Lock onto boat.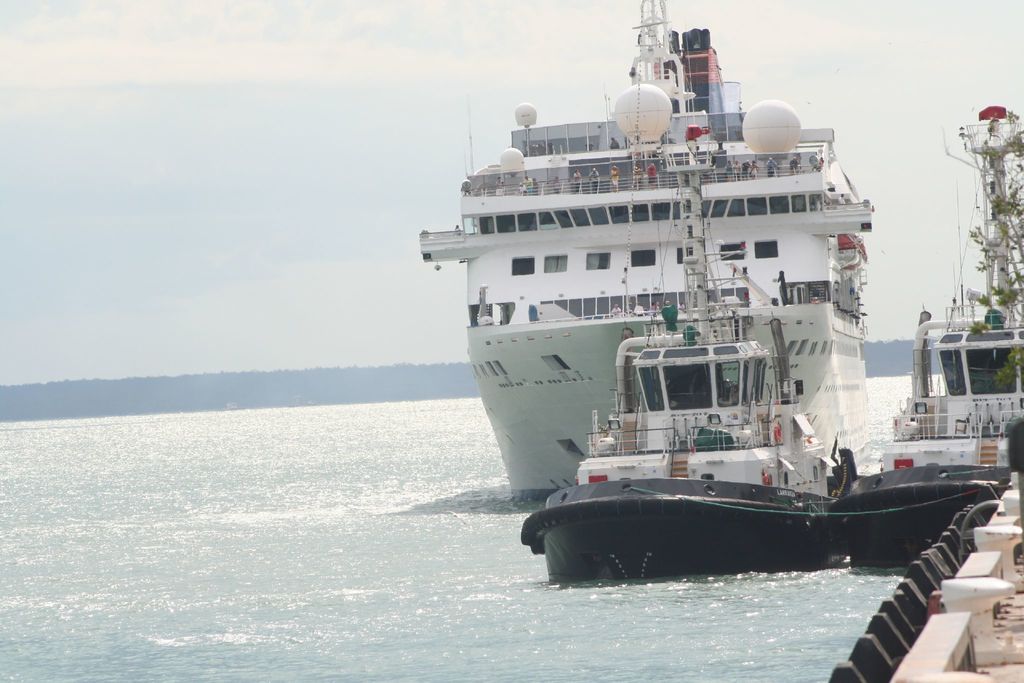
Locked: box(893, 100, 1023, 448).
